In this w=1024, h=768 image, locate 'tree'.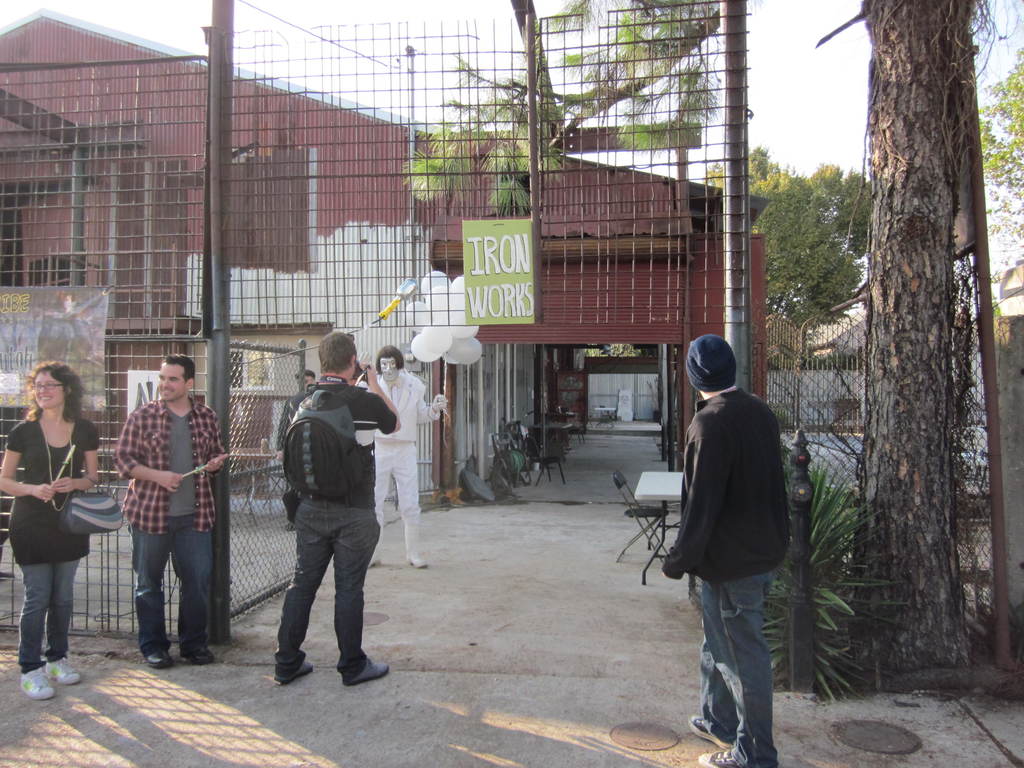
Bounding box: (left=953, top=35, right=1023, bottom=225).
